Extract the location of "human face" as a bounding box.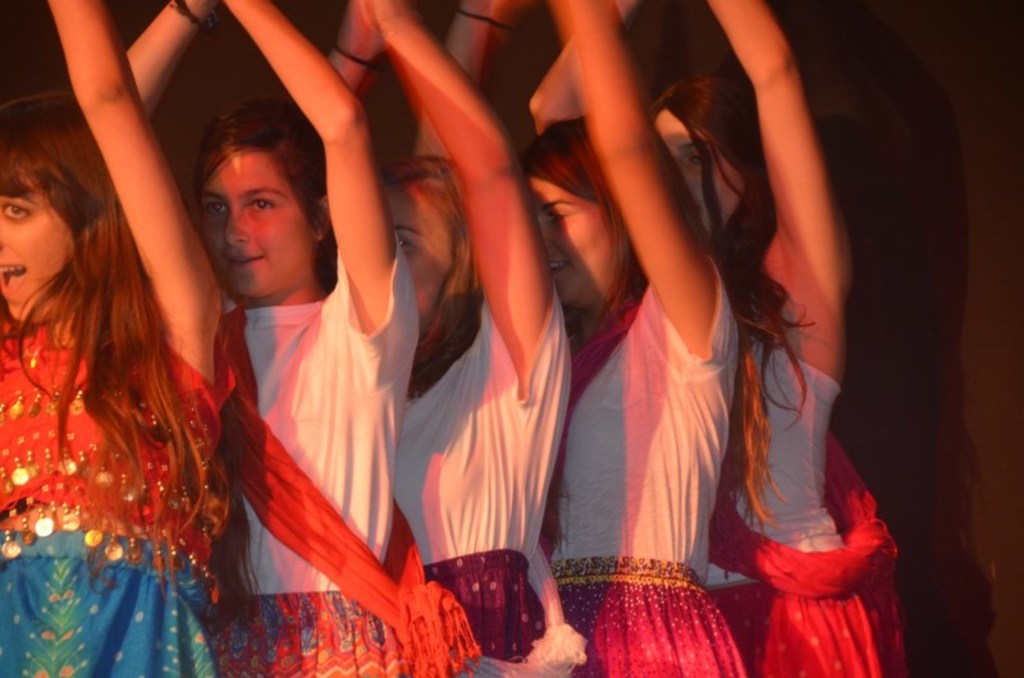
bbox=[531, 178, 616, 301].
